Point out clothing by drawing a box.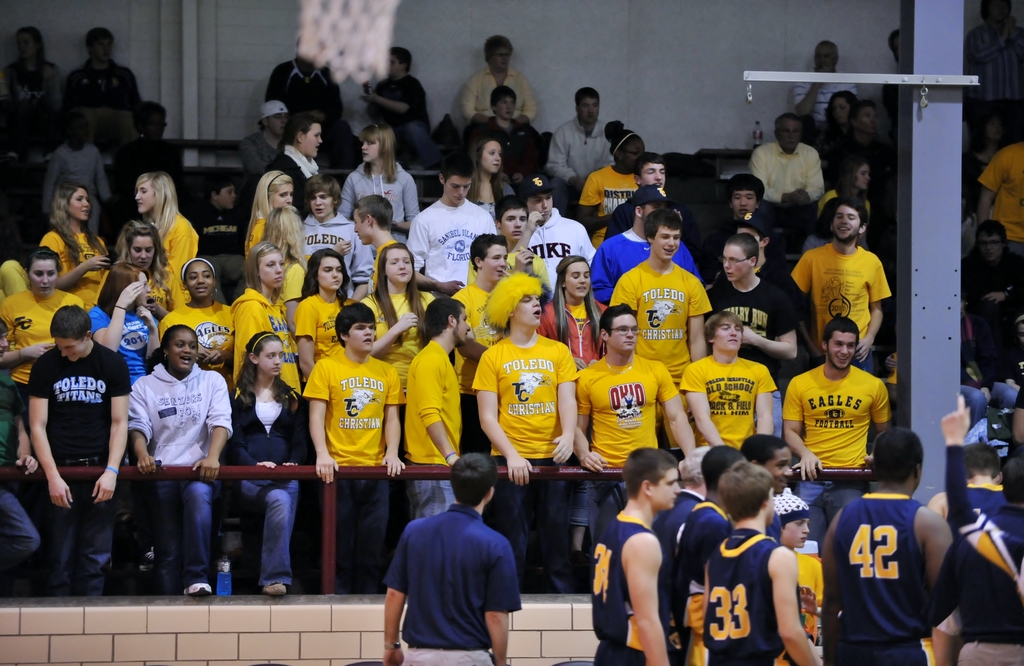
(left=449, top=284, right=510, bottom=348).
